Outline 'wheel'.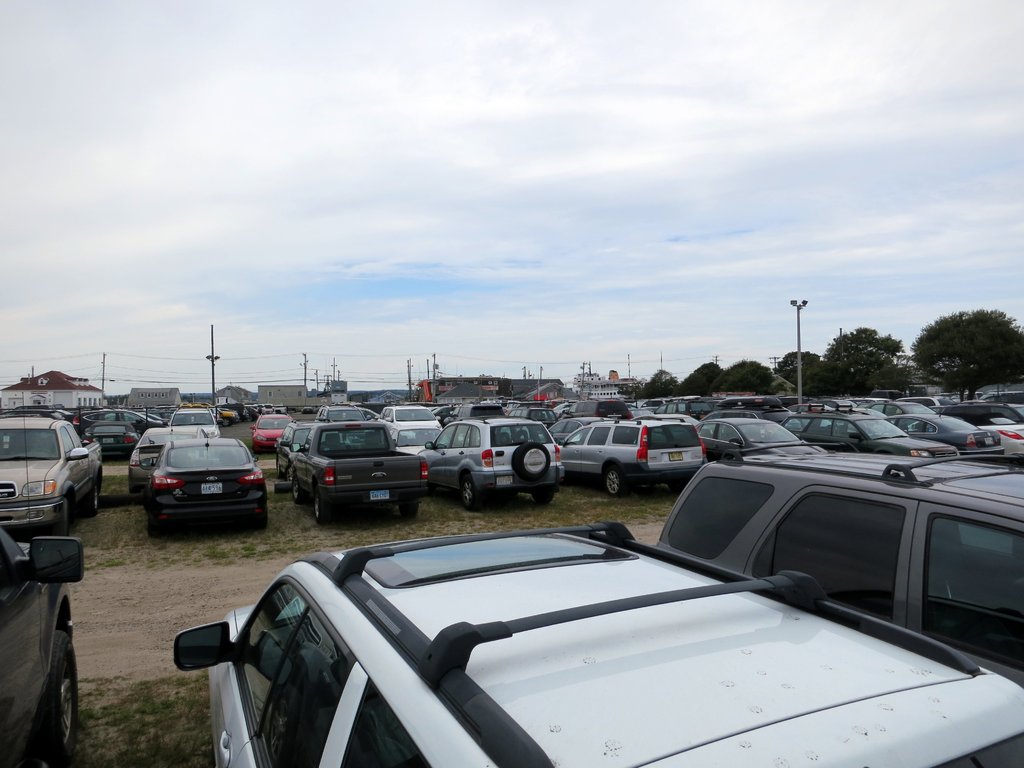
Outline: detection(395, 502, 419, 516).
